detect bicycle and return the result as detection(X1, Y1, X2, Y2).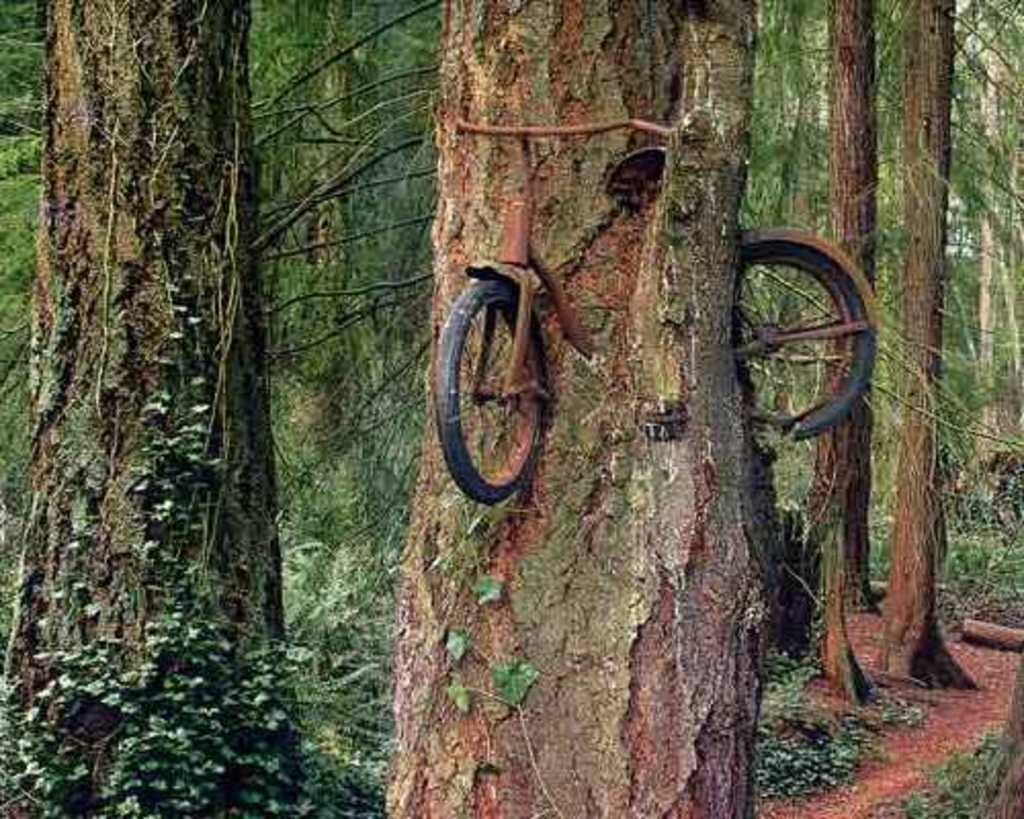
detection(446, 104, 688, 514).
